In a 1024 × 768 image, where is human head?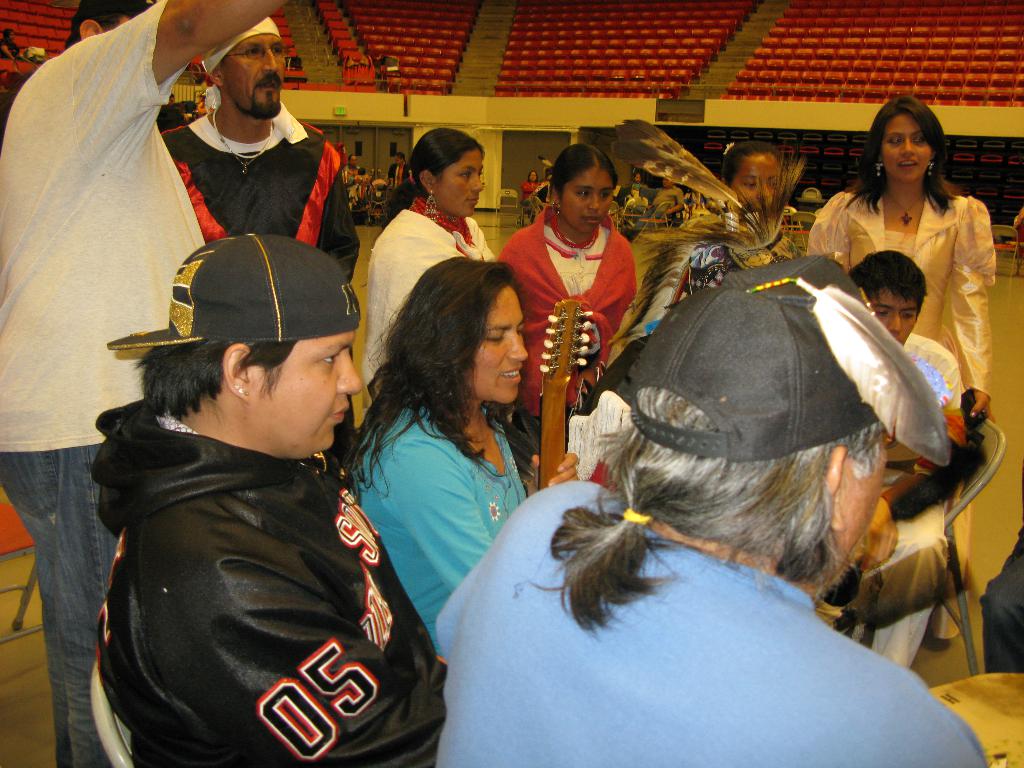
{"left": 202, "top": 15, "right": 286, "bottom": 122}.
